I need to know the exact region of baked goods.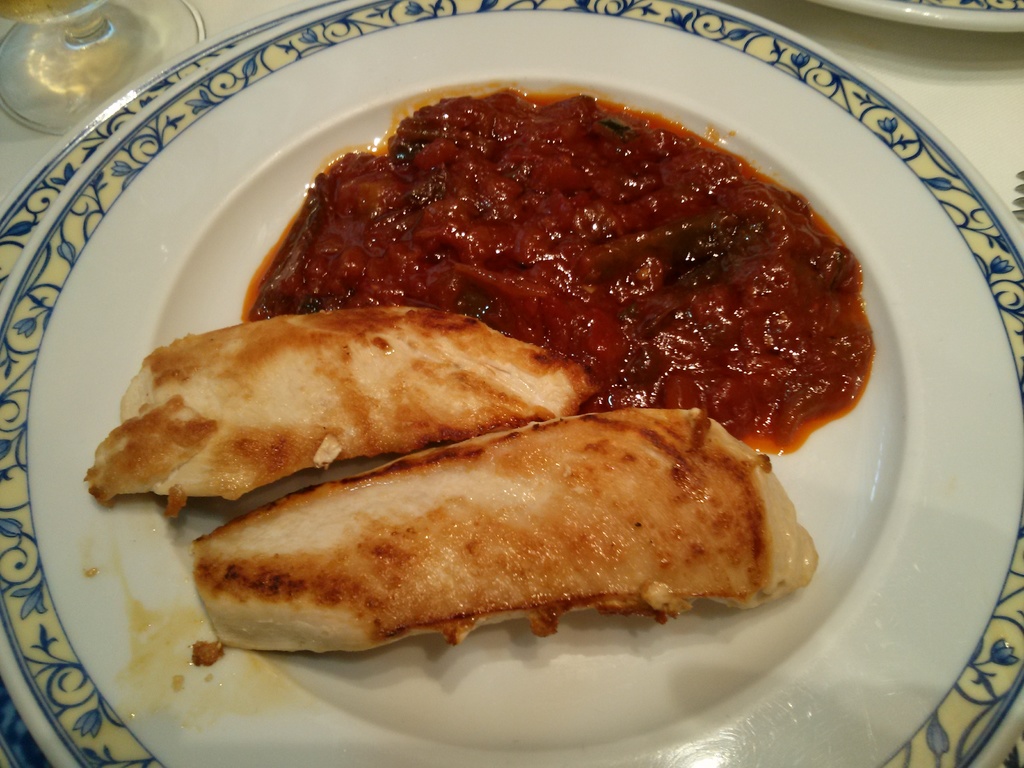
Region: rect(78, 307, 610, 519).
